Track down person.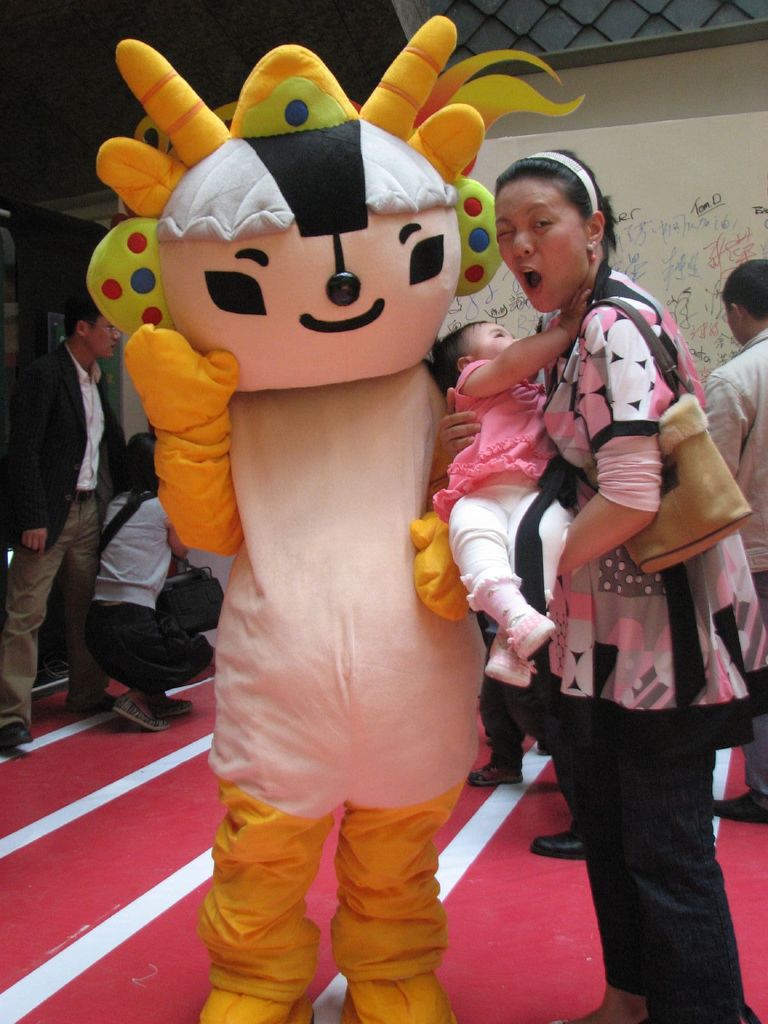
Tracked to (x1=518, y1=825, x2=591, y2=865).
